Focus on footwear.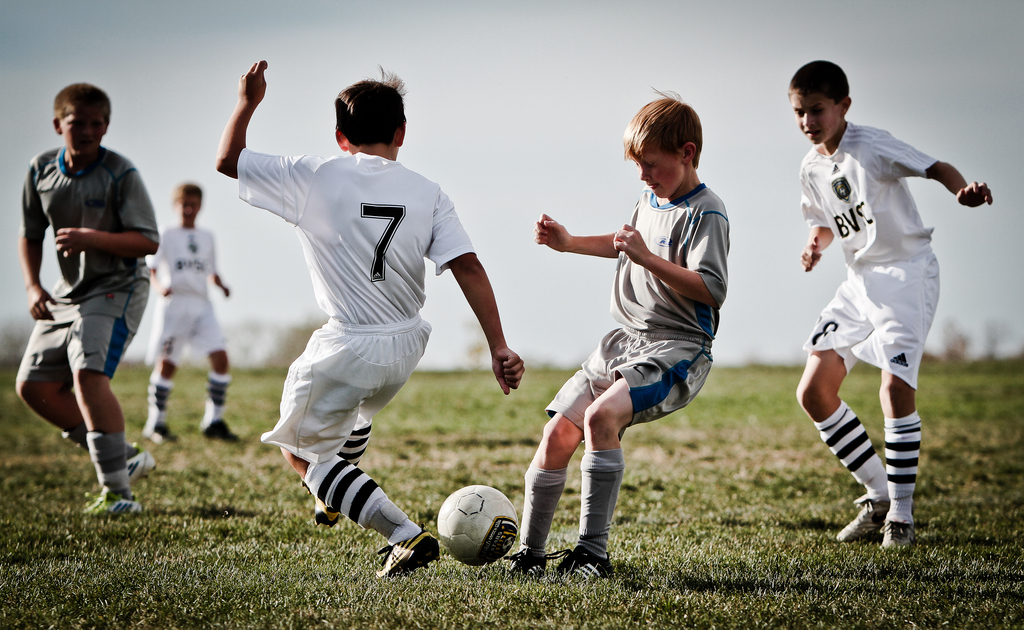
Focused at x1=372 y1=527 x2=436 y2=577.
